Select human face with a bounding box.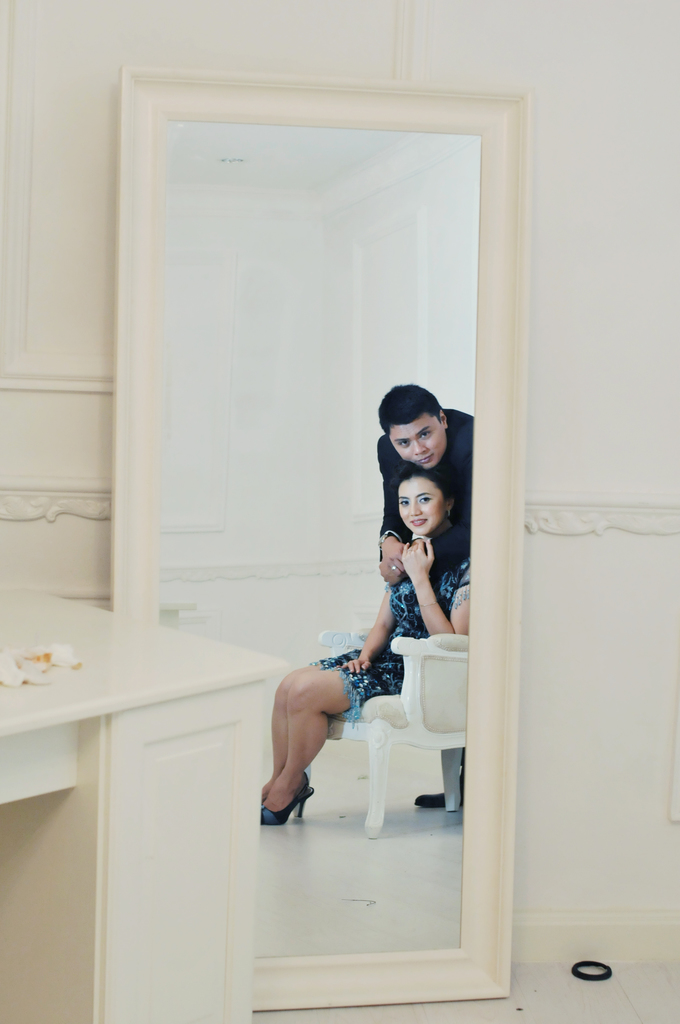
Rect(385, 406, 448, 462).
